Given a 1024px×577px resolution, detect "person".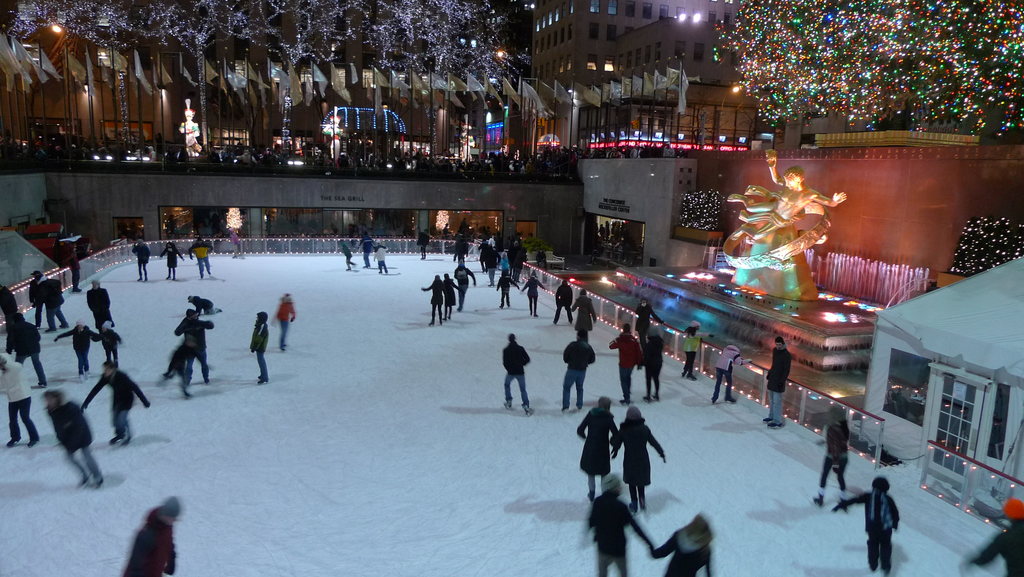
<bbox>497, 264, 524, 314</bbox>.
